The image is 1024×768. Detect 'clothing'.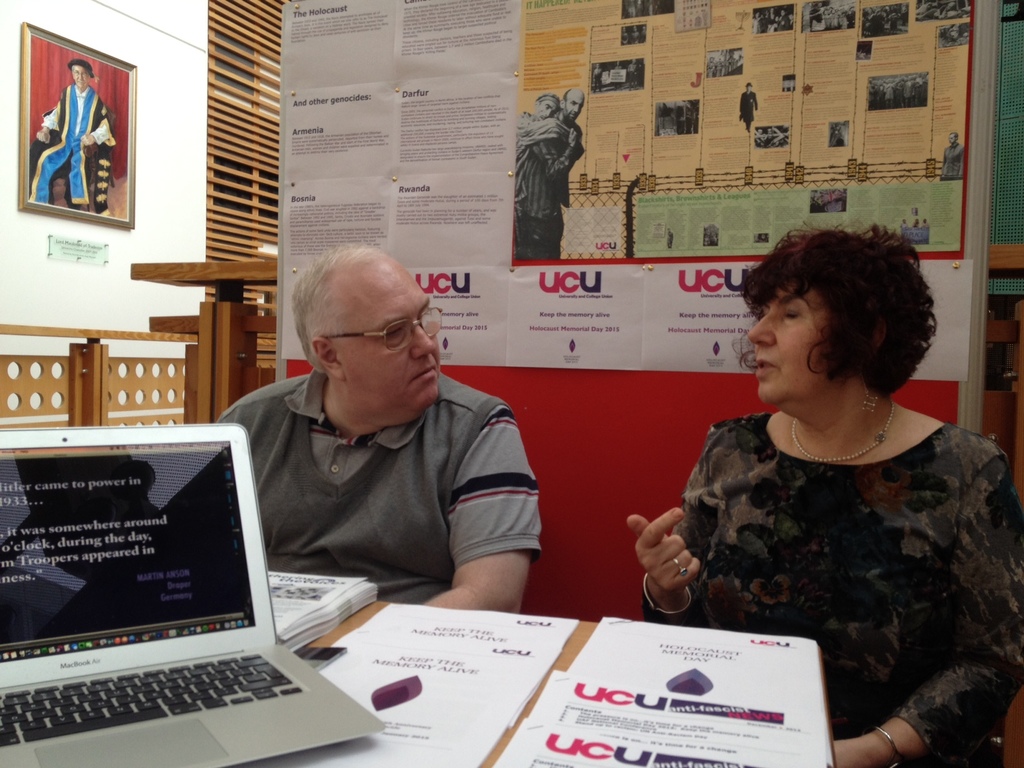
Detection: {"left": 662, "top": 357, "right": 996, "bottom": 714}.
